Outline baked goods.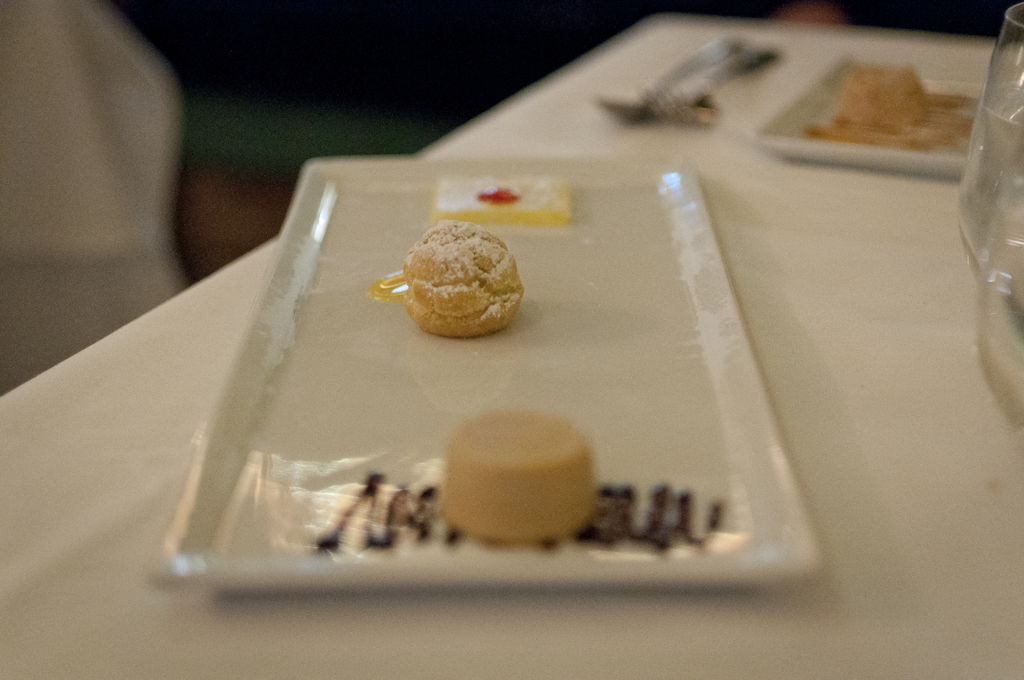
Outline: (390, 218, 526, 339).
